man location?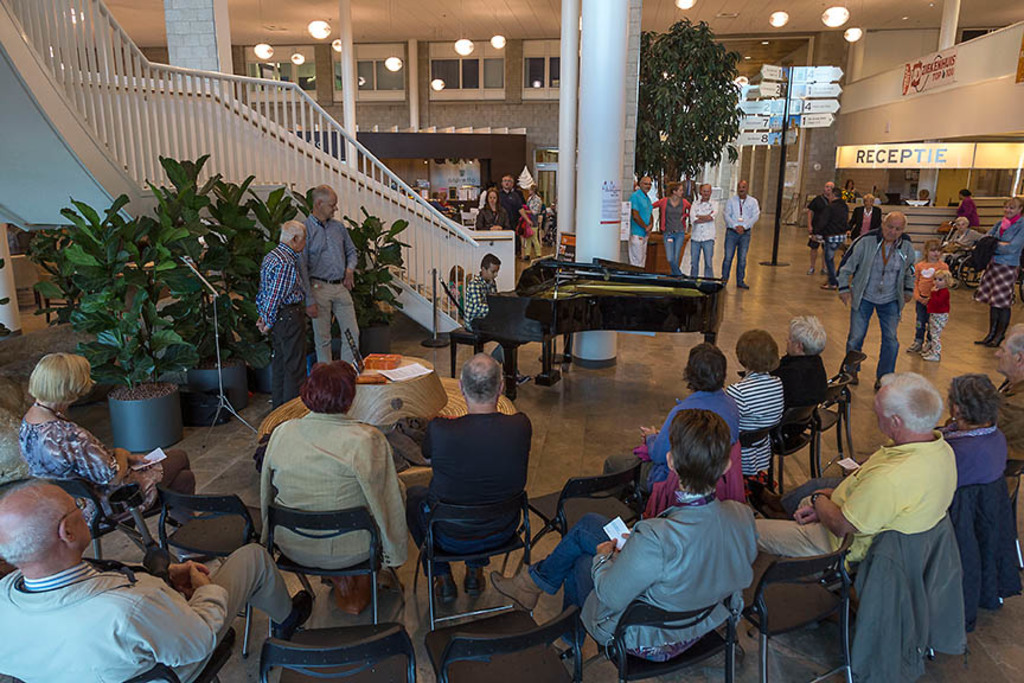
{"left": 832, "top": 208, "right": 916, "bottom": 394}
